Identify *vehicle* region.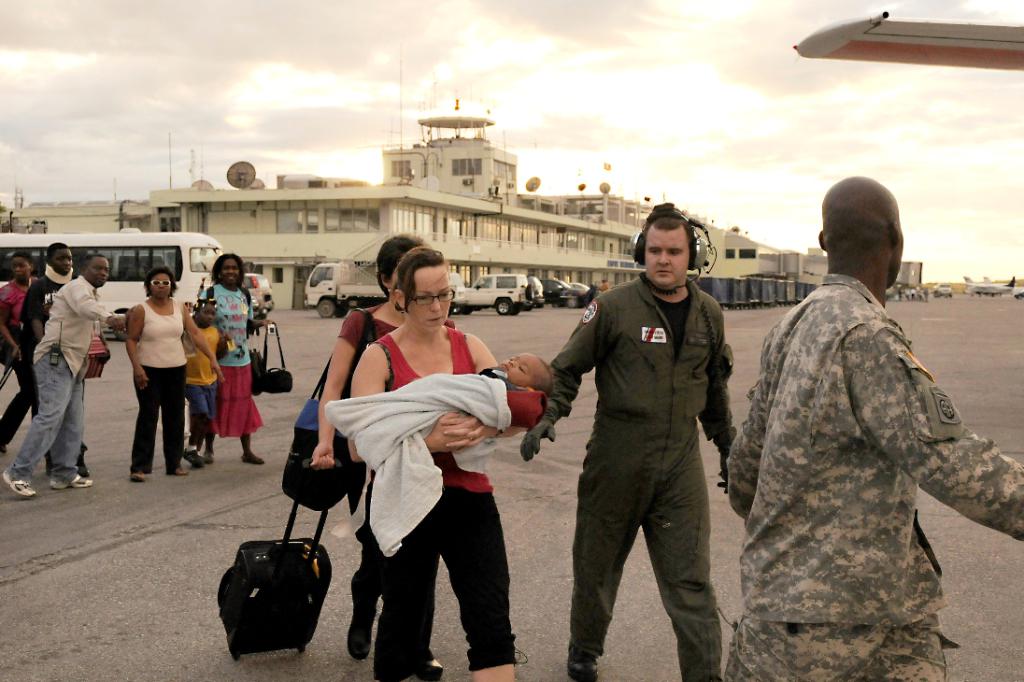
Region: box=[0, 241, 225, 320].
